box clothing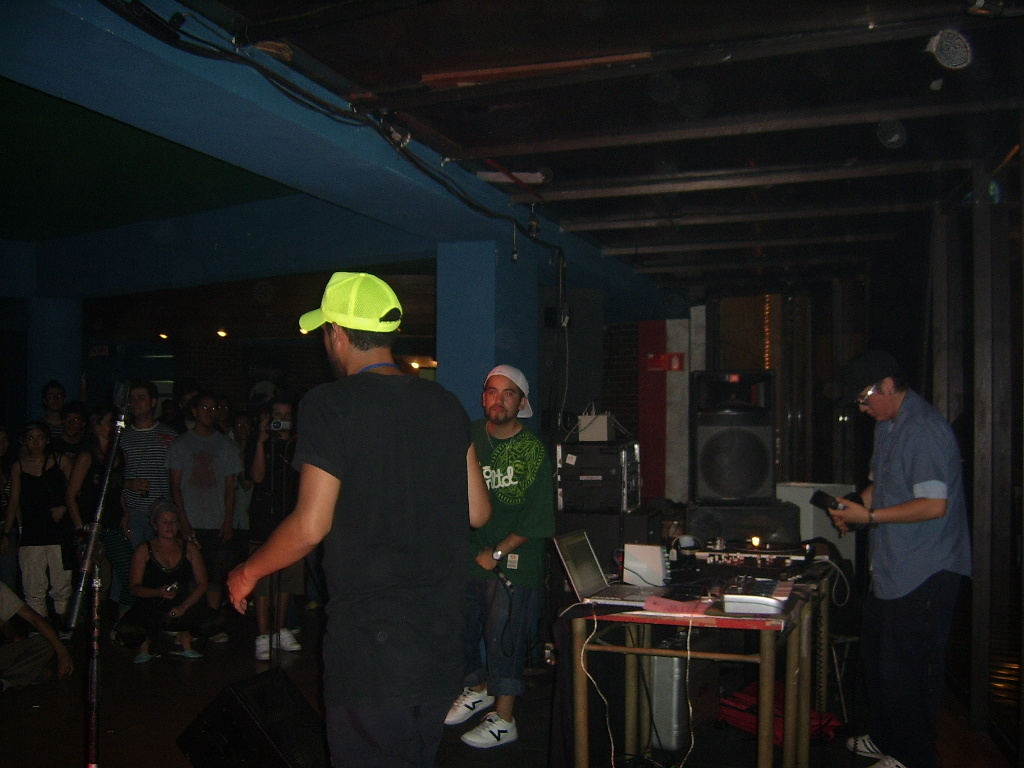
(8, 455, 84, 610)
